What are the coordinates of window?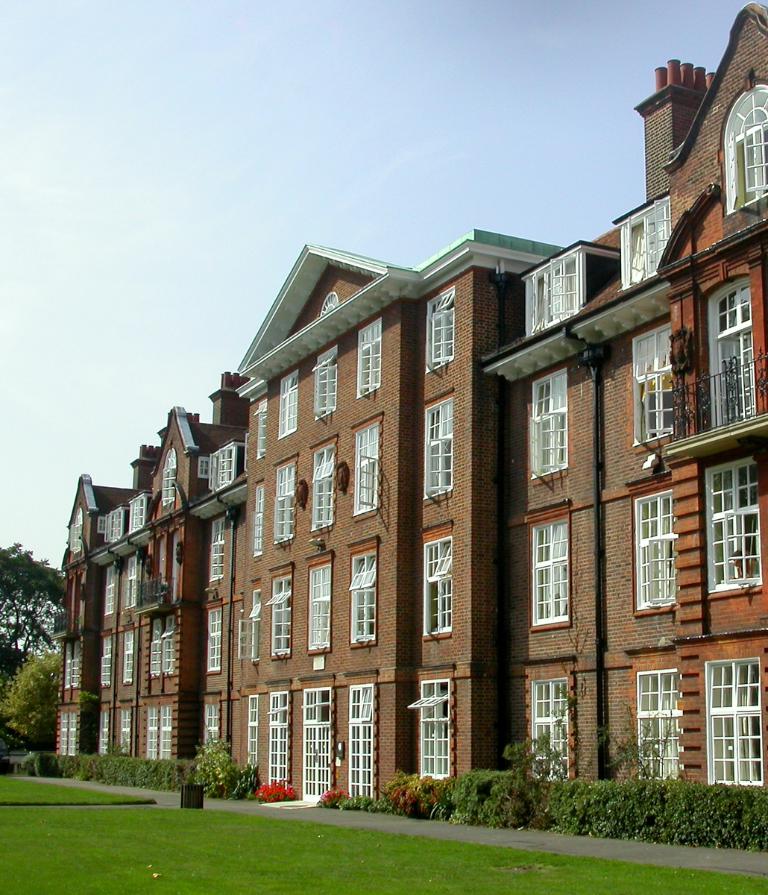
(704, 669, 766, 782).
